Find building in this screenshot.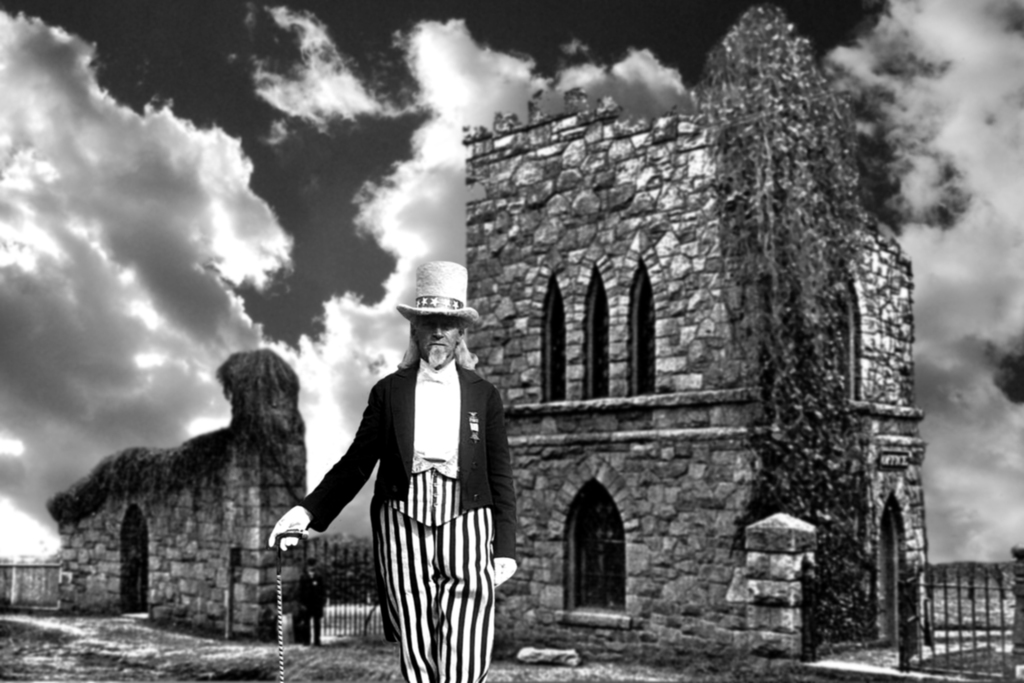
The bounding box for building is <region>479, 0, 925, 682</region>.
